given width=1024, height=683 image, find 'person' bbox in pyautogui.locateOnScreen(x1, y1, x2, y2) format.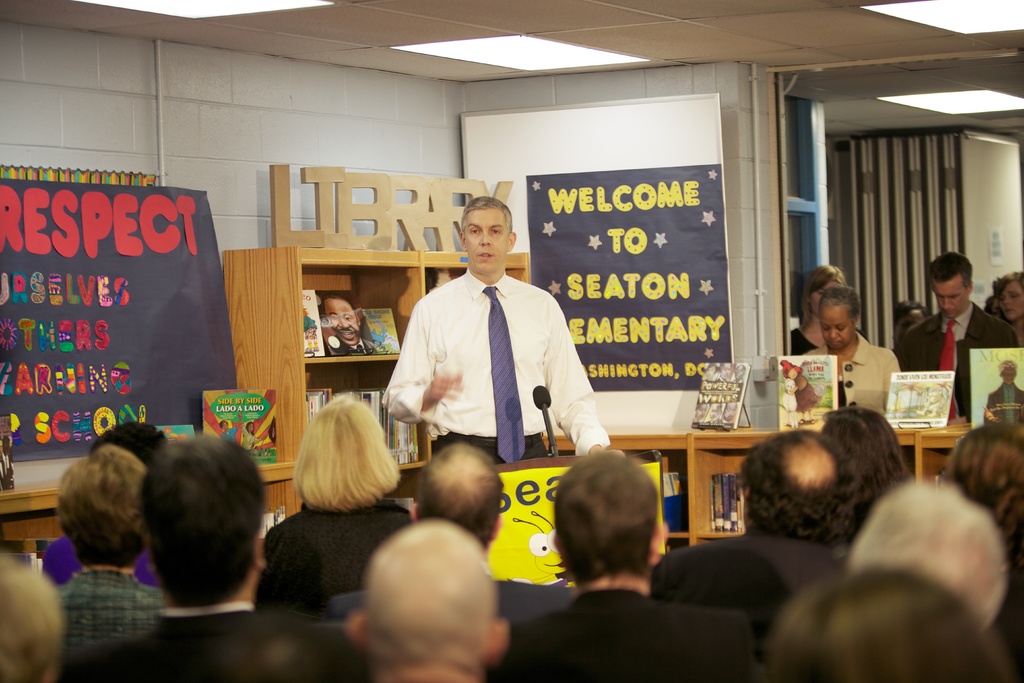
pyautogui.locateOnScreen(796, 283, 901, 422).
